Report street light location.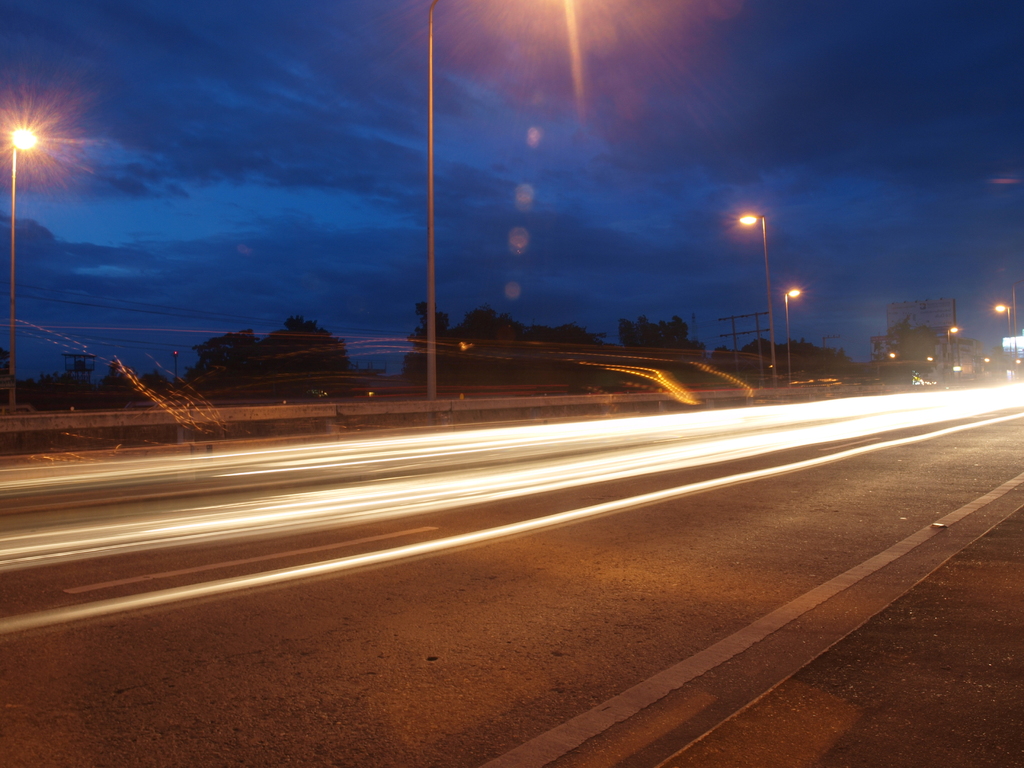
Report: detection(730, 212, 778, 384).
